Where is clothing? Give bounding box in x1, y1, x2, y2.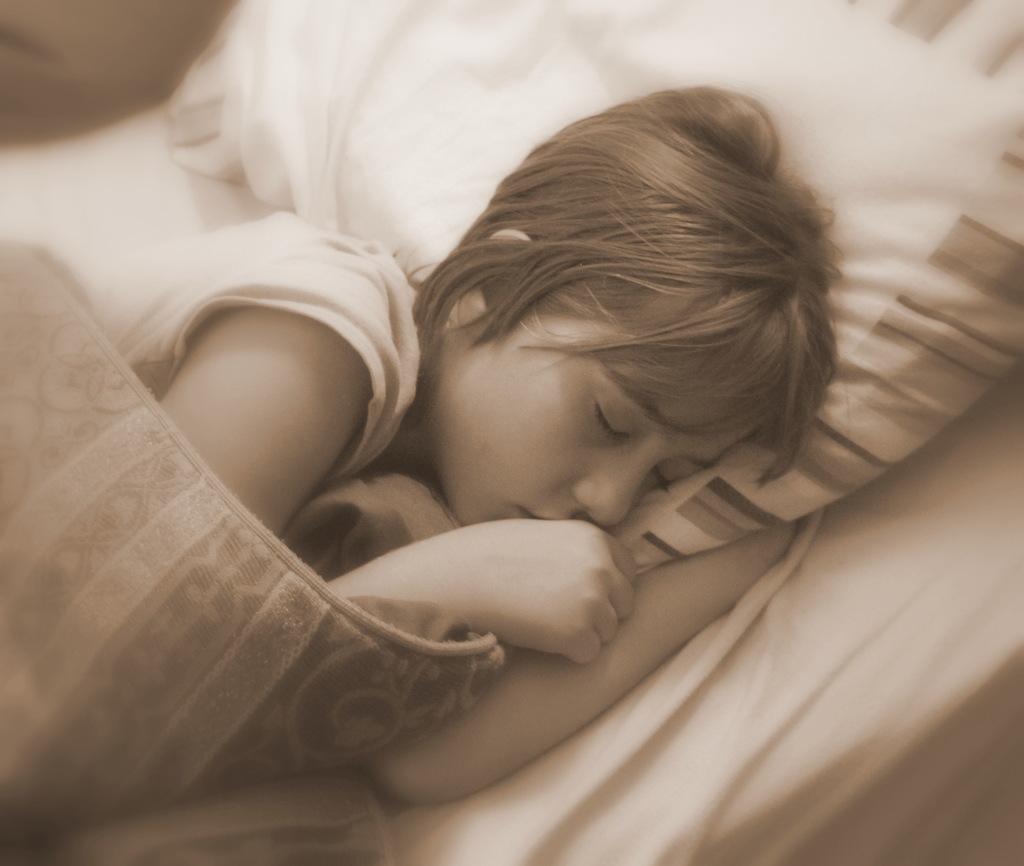
68, 203, 419, 493.
